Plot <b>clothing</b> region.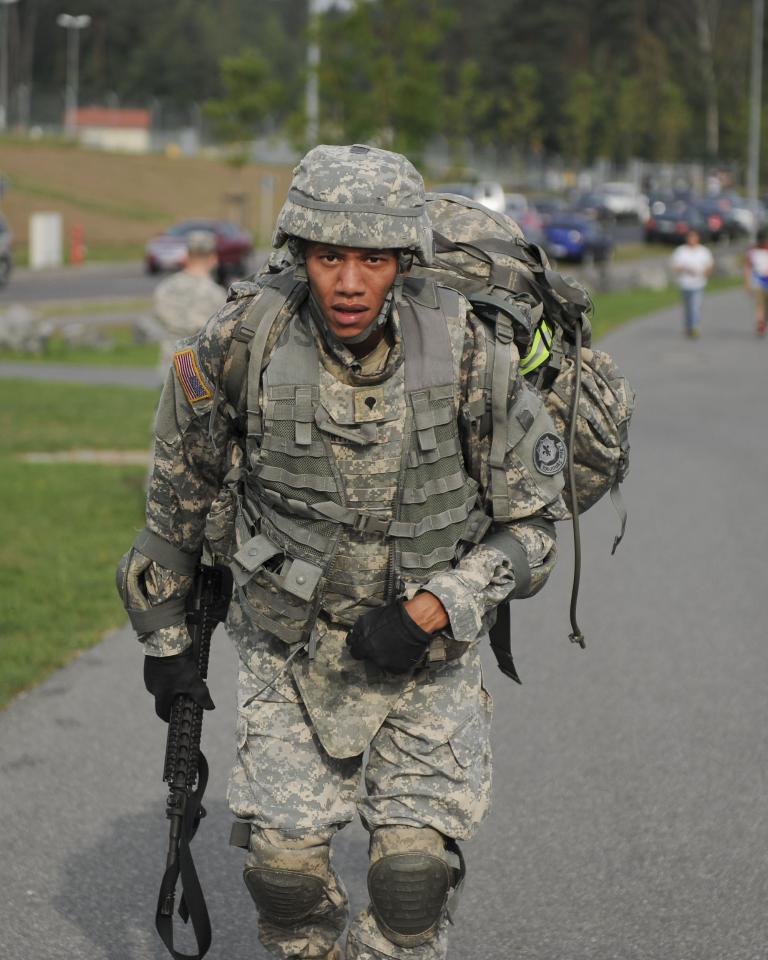
Plotted at bbox=(673, 247, 713, 329).
